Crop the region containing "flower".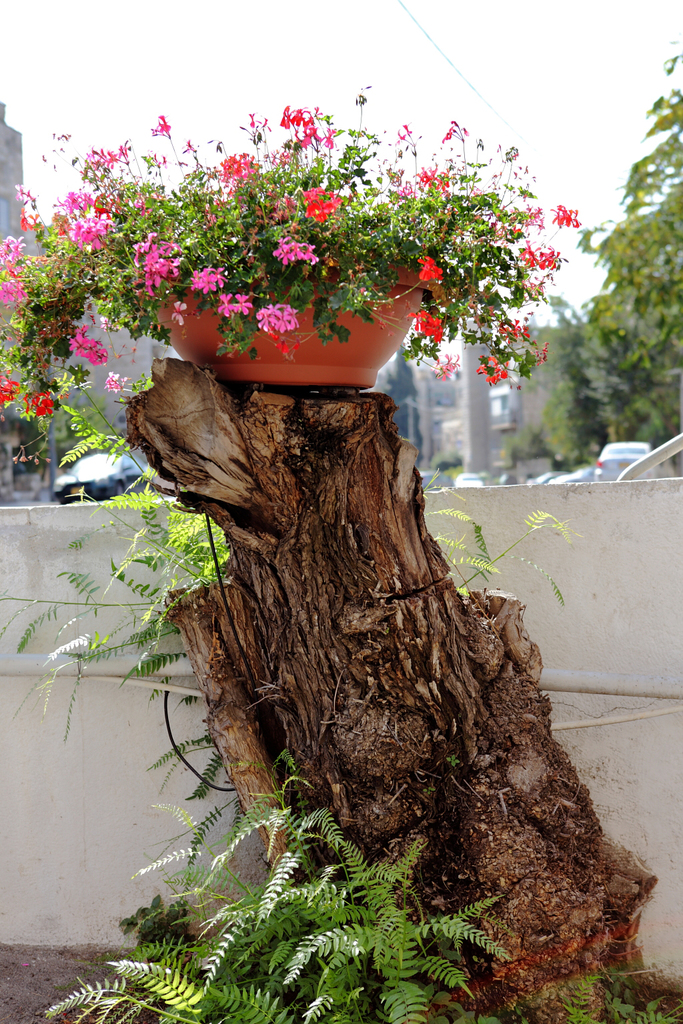
Crop region: Rect(241, 109, 263, 134).
